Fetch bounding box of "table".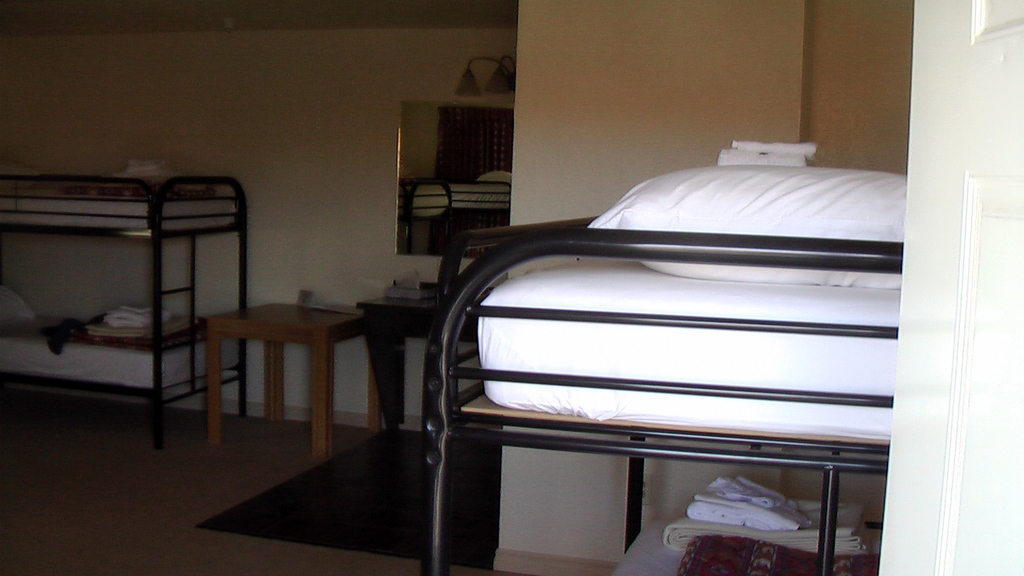
Bbox: box(202, 297, 393, 465).
